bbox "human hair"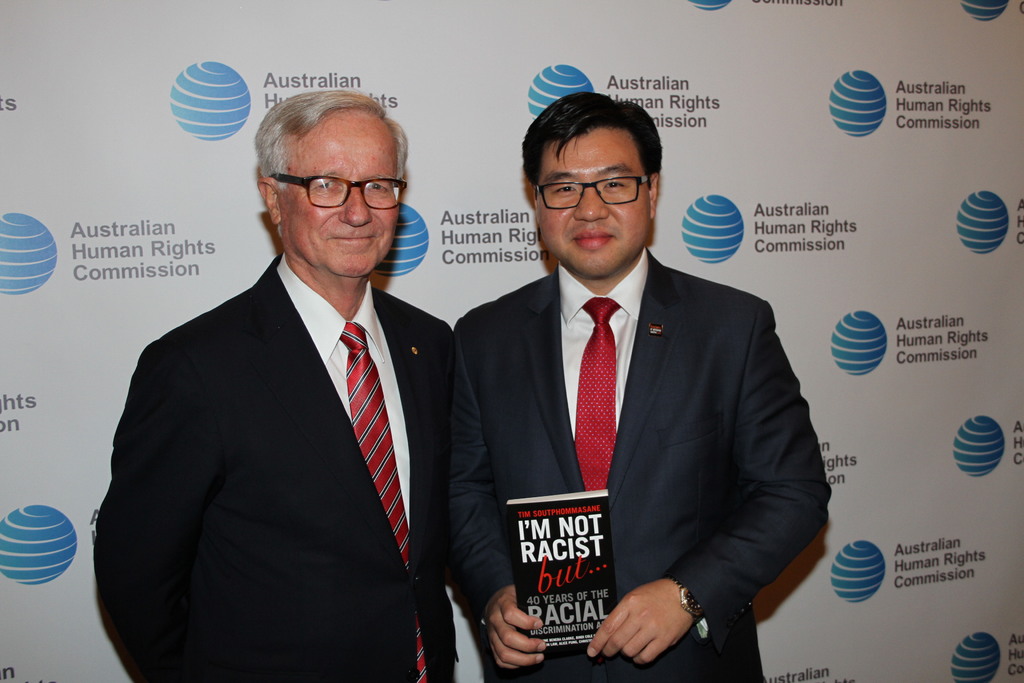
(x1=522, y1=90, x2=661, y2=200)
